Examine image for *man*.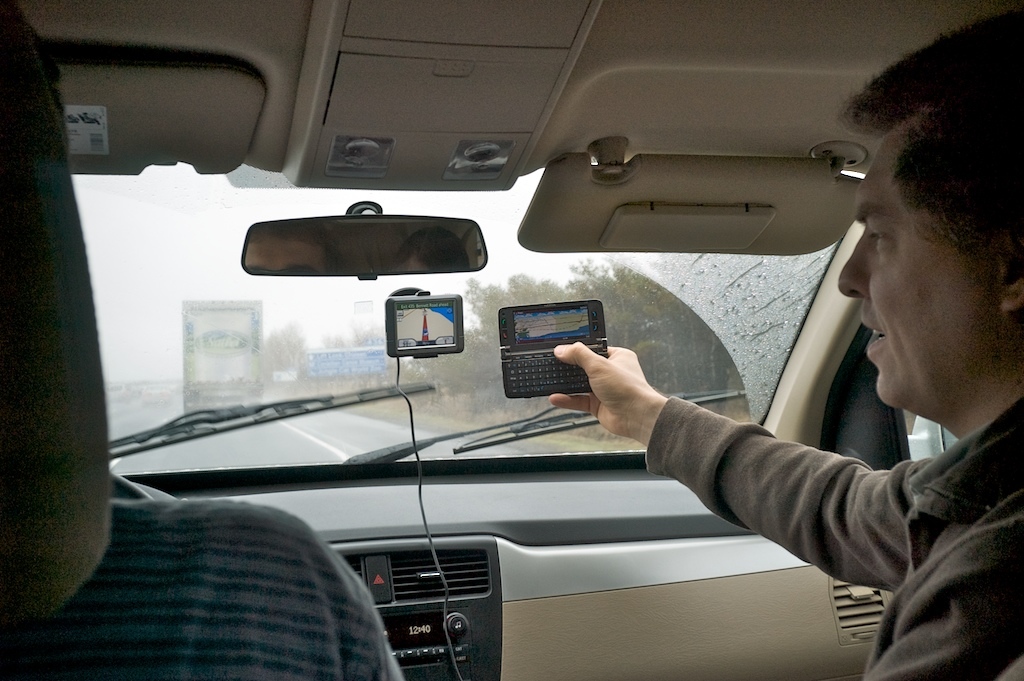
Examination result: (x1=0, y1=497, x2=403, y2=680).
